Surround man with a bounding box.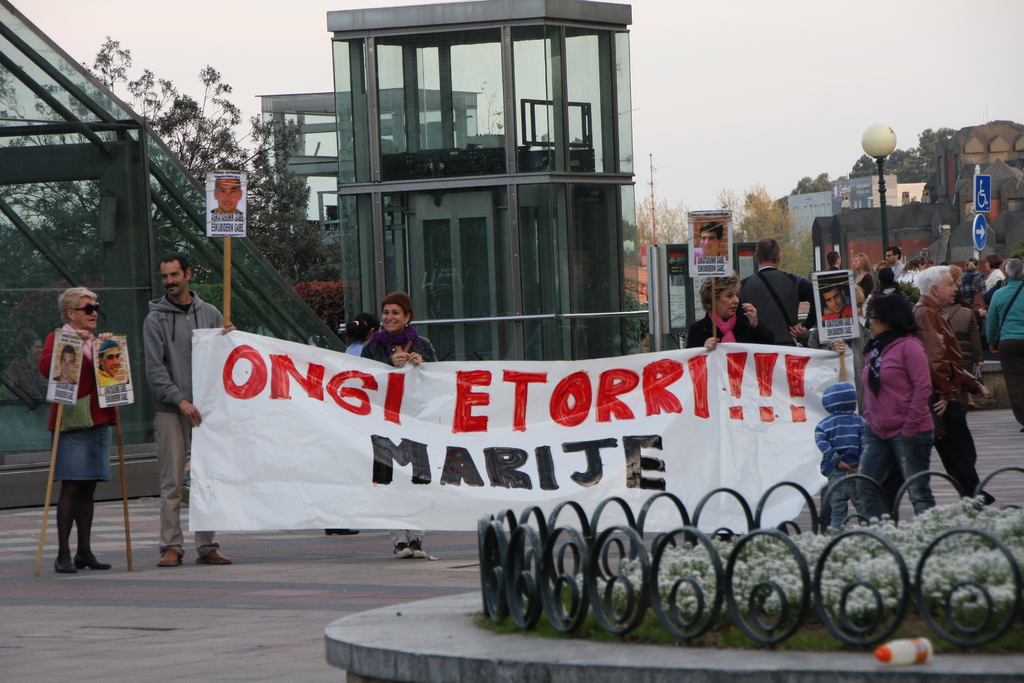
detection(908, 263, 1001, 508).
